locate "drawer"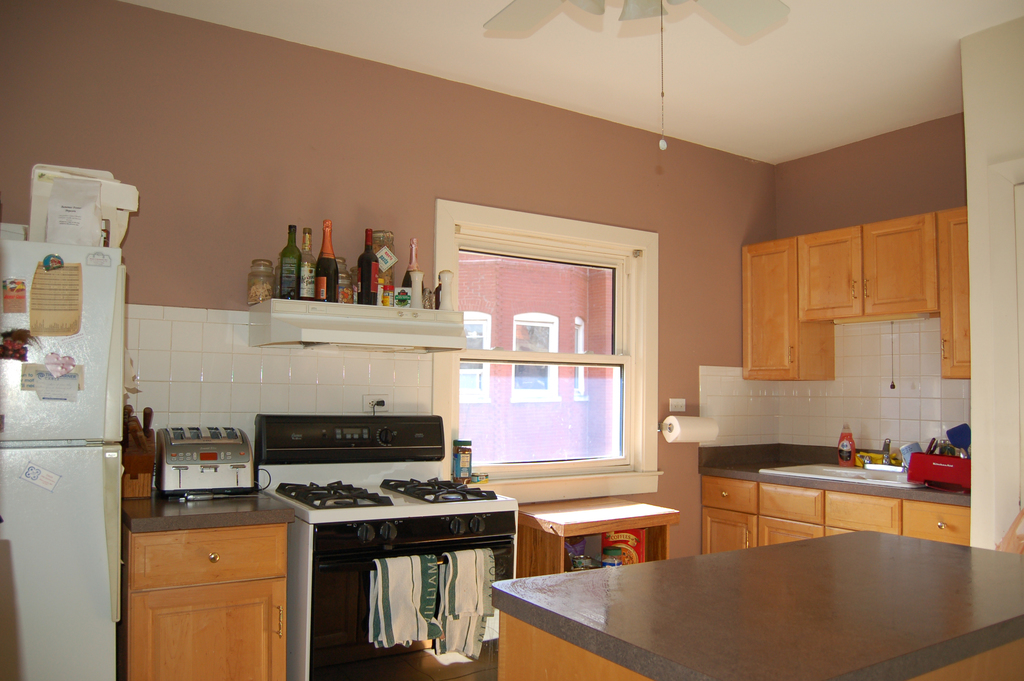
Rect(901, 503, 971, 548)
